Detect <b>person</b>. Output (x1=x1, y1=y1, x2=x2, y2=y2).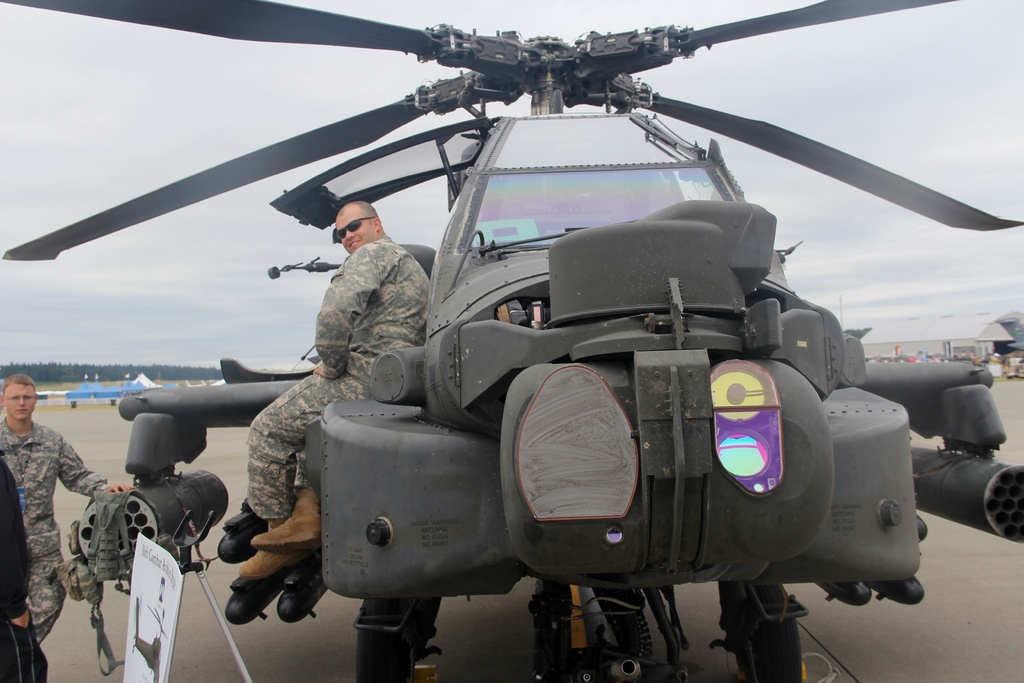
(x1=0, y1=468, x2=51, y2=682).
